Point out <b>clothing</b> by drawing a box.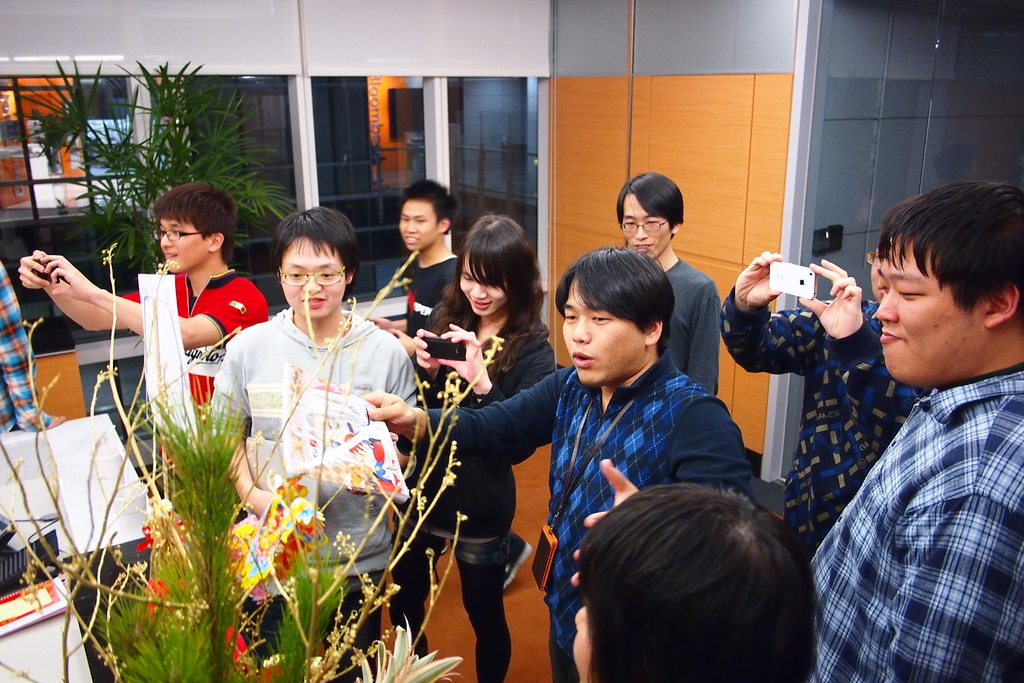
pyautogui.locateOnScreen(202, 309, 417, 682).
